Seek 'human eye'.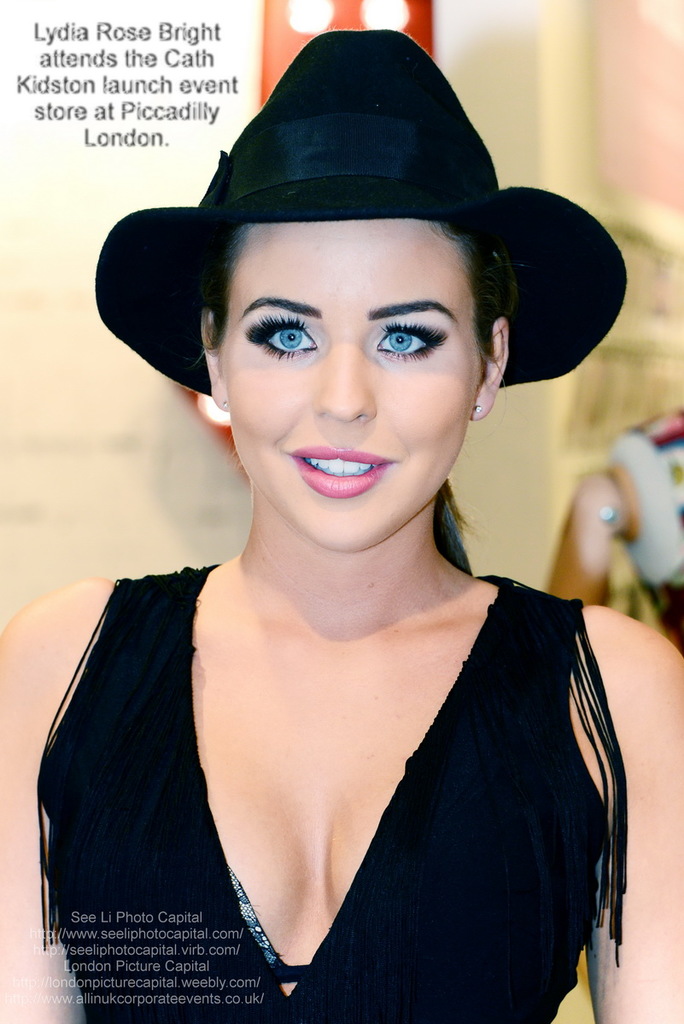
(left=377, top=323, right=456, bottom=362).
